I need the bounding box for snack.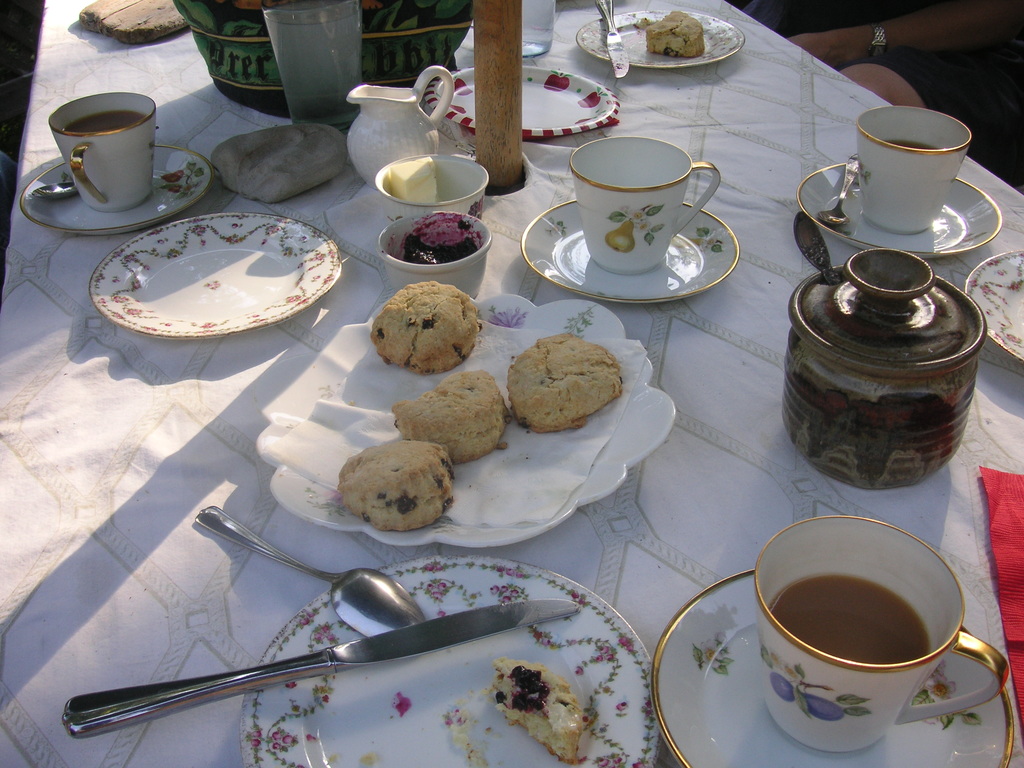
Here it is: locate(506, 334, 623, 428).
